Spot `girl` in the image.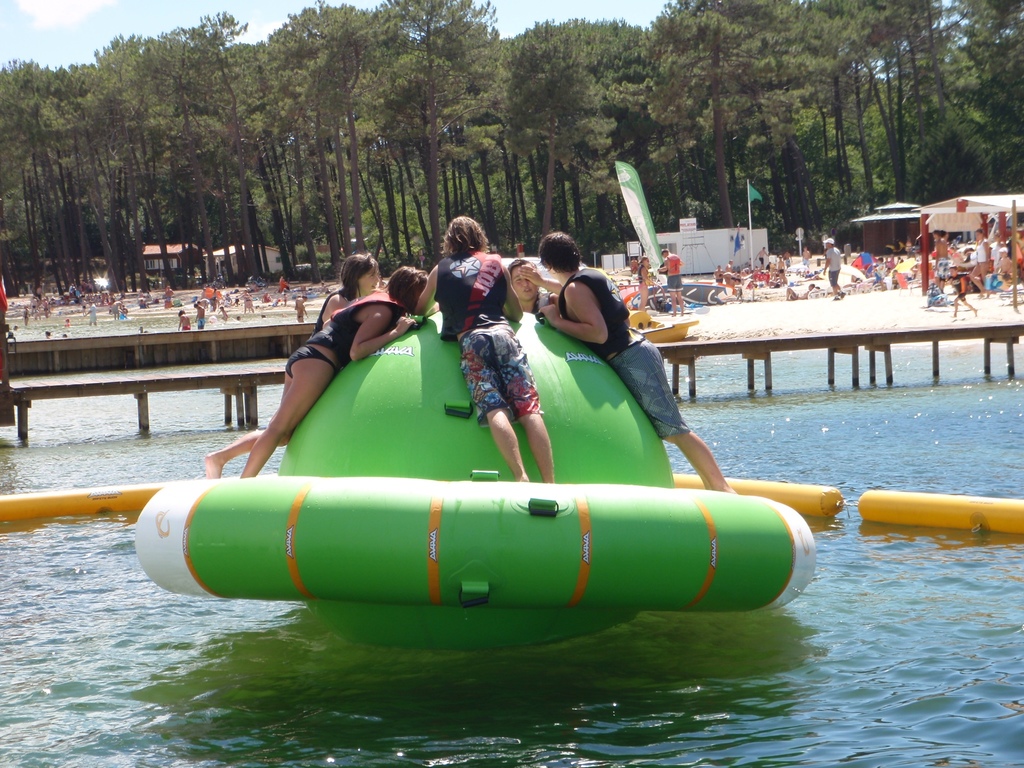
`girl` found at [x1=308, y1=253, x2=383, y2=333].
